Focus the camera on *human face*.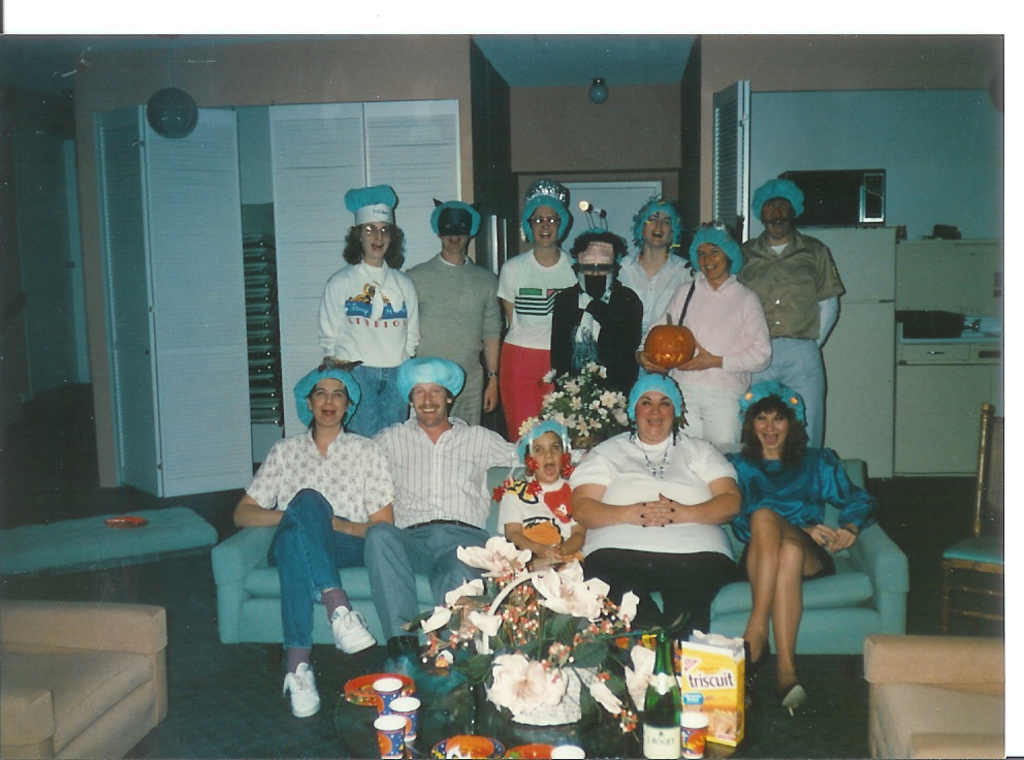
Focus region: rect(637, 394, 672, 437).
